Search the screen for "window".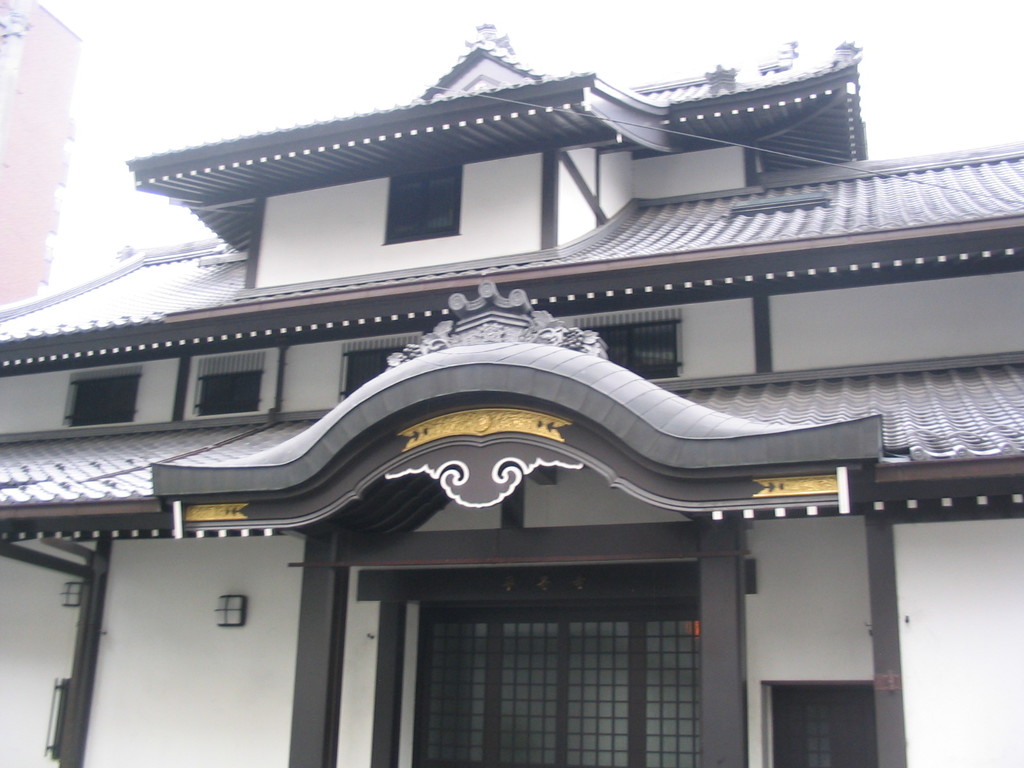
Found at bbox=[380, 160, 464, 246].
